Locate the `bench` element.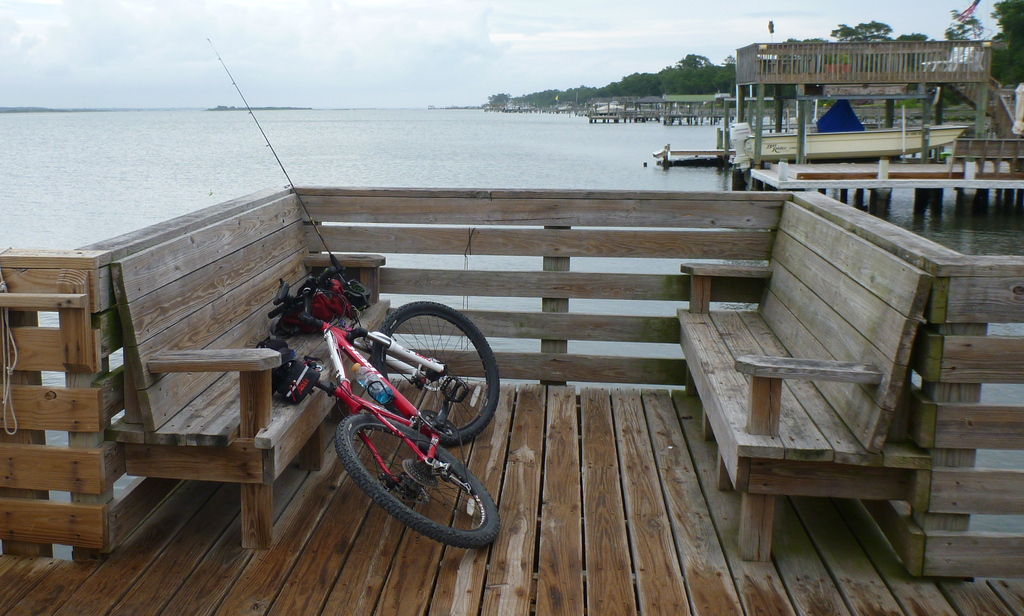
Element bbox: x1=108, y1=195, x2=391, y2=553.
